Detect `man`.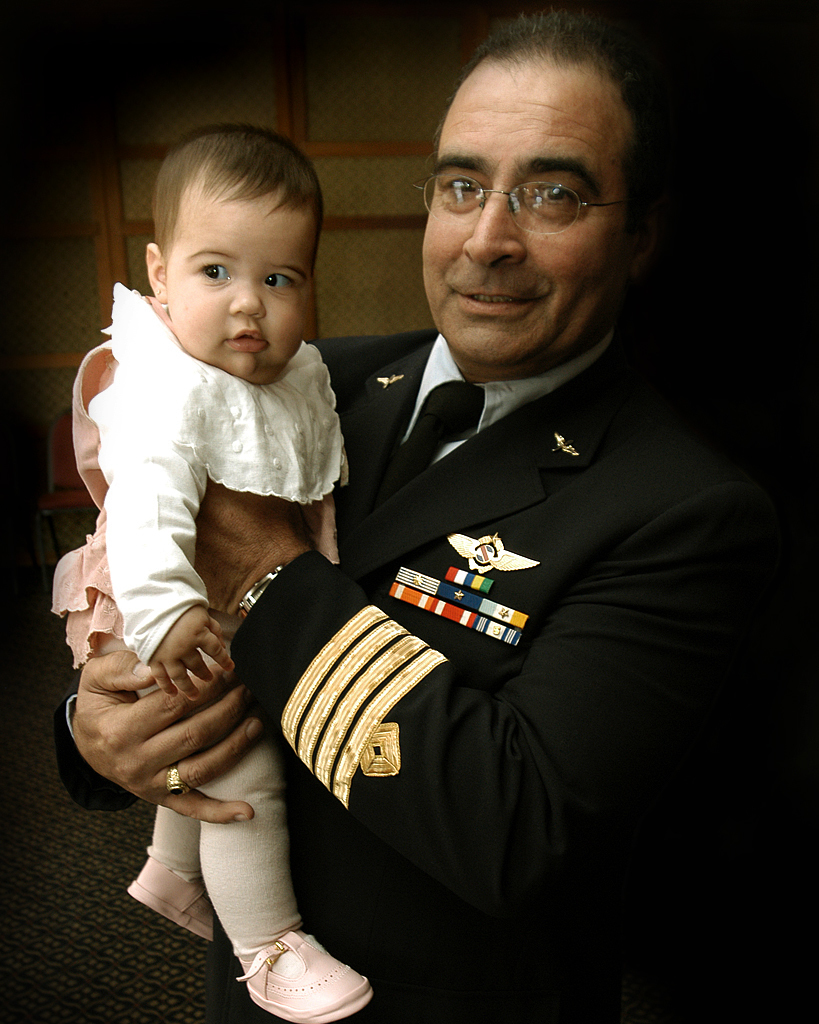
Detected at 69 1 787 1023.
